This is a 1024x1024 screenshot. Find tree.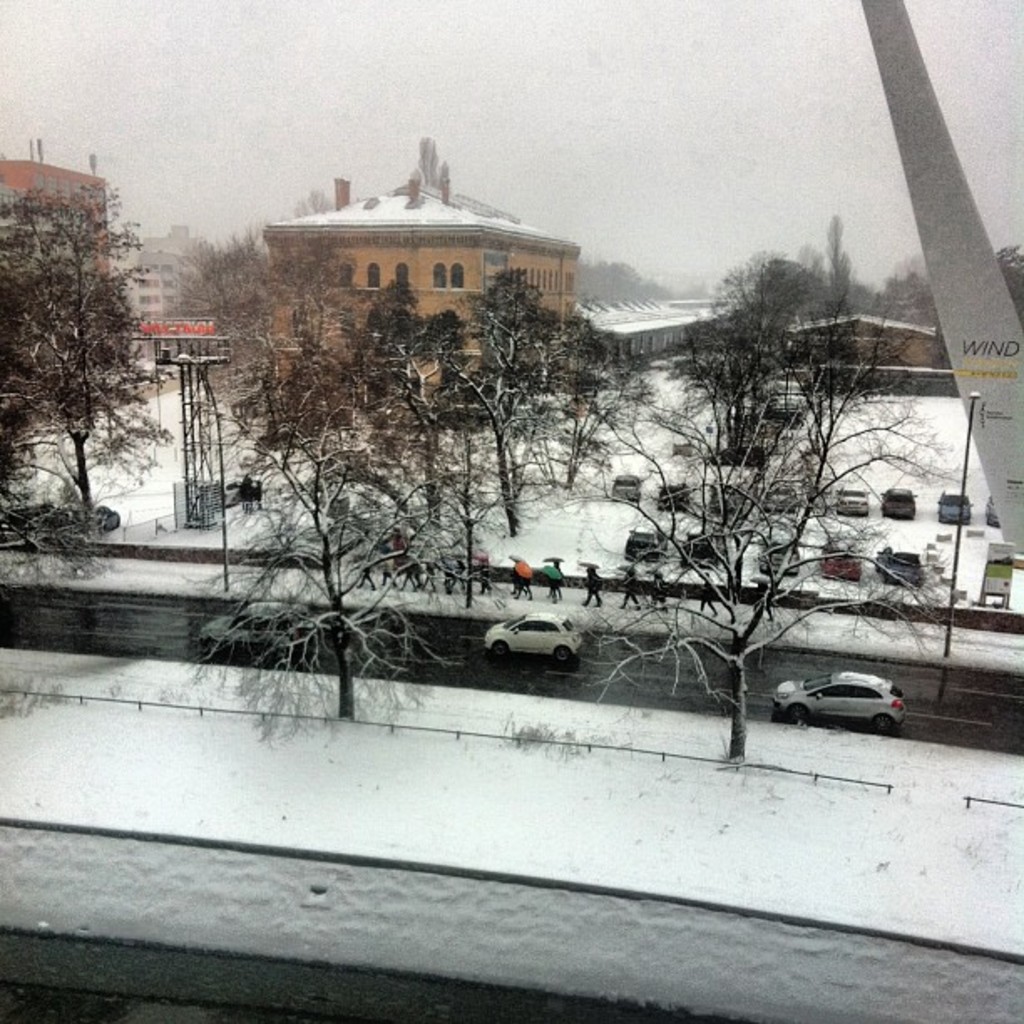
Bounding box: (636,209,939,780).
